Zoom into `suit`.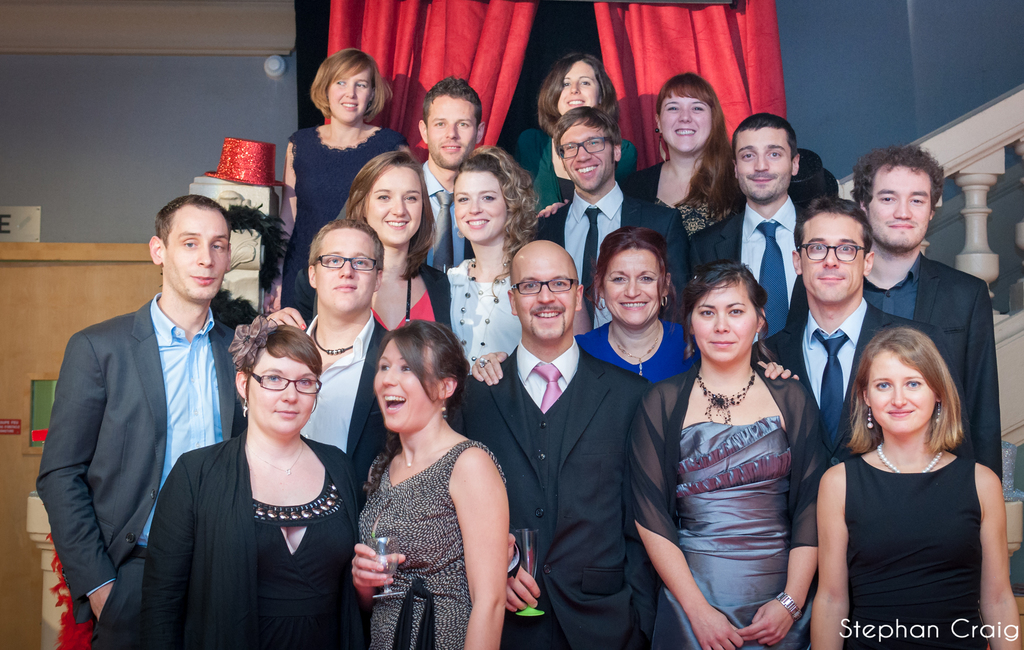
Zoom target: 757,309,971,462.
